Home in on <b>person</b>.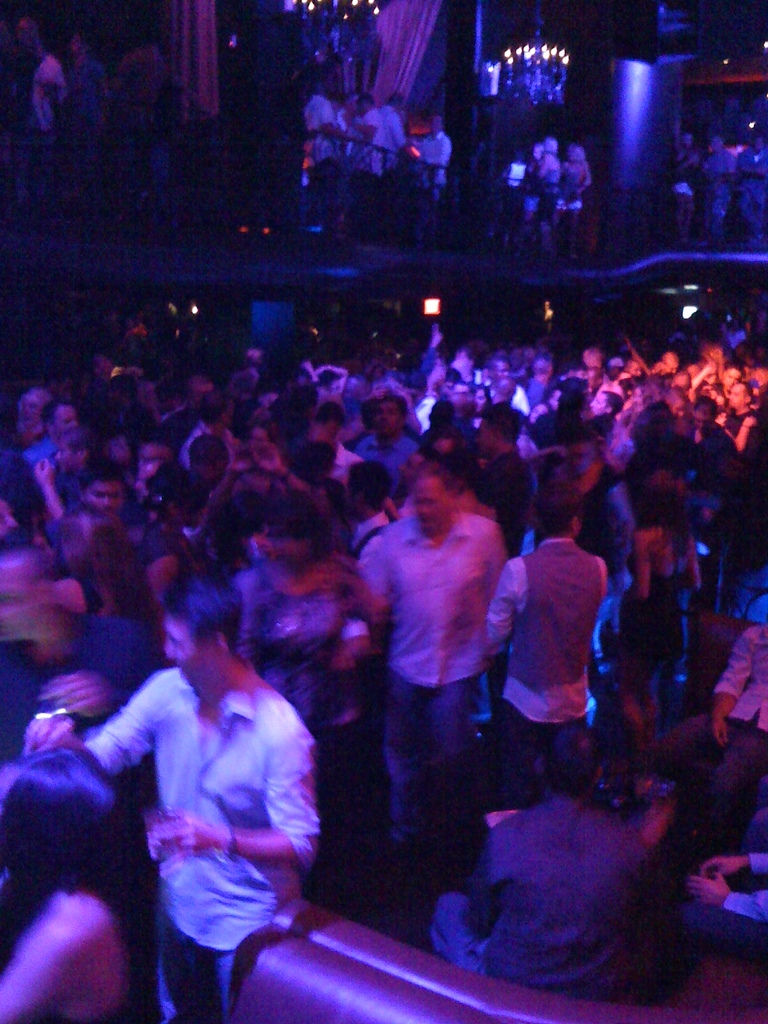
Homed in at pyautogui.locateOnScreen(63, 15, 105, 188).
